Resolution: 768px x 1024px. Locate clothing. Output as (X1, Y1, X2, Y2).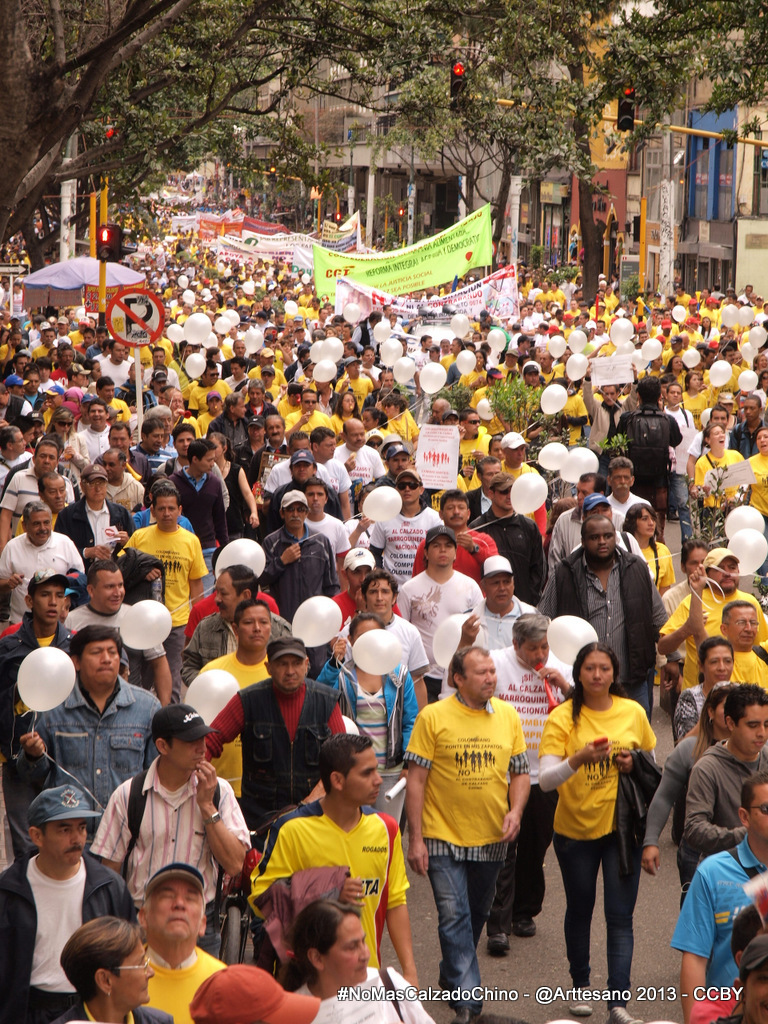
(257, 523, 342, 620).
